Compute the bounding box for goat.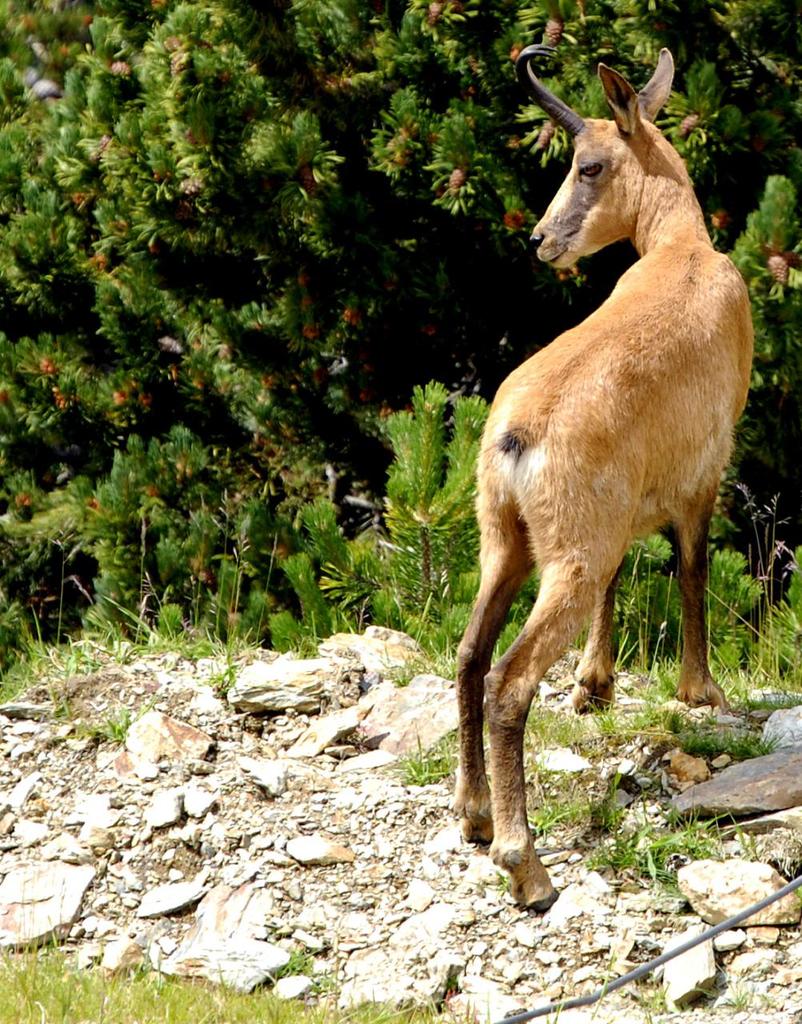
(448, 114, 744, 938).
